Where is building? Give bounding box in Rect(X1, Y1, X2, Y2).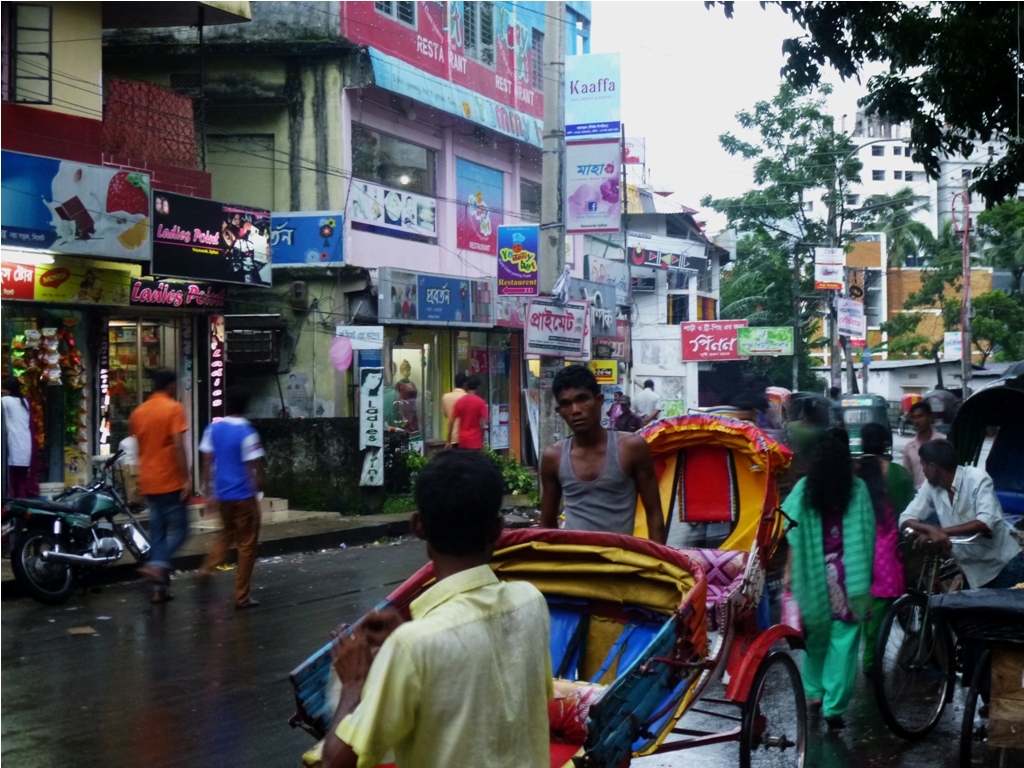
Rect(788, 105, 937, 252).
